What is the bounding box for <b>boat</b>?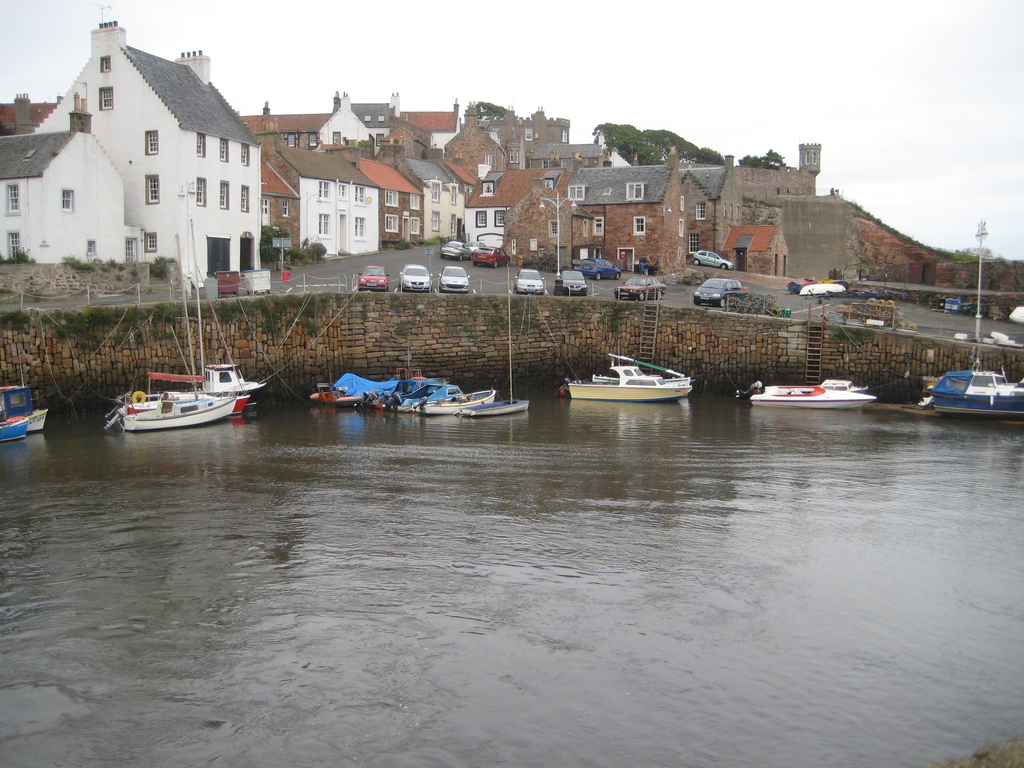
0, 416, 25, 442.
